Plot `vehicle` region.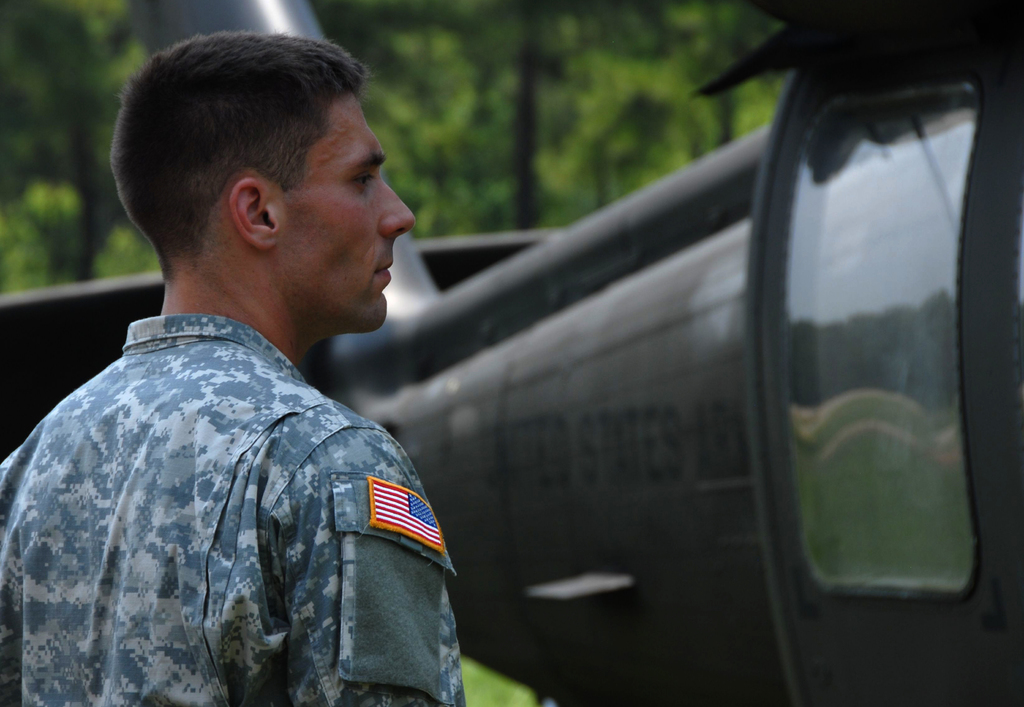
Plotted at Rect(0, 0, 1023, 706).
